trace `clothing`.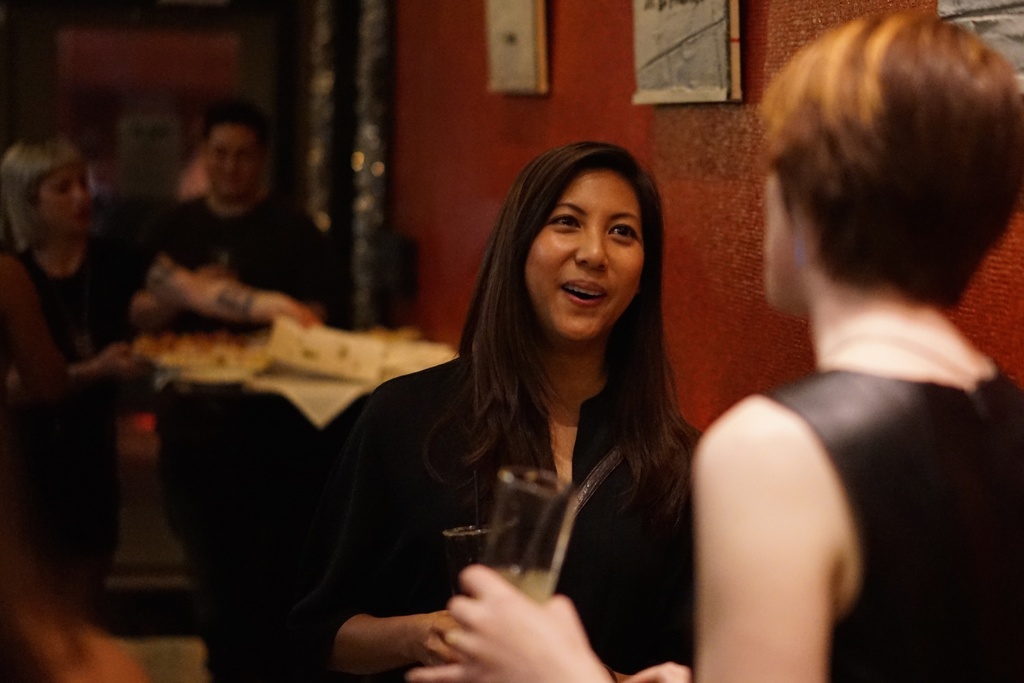
Traced to (292, 259, 728, 657).
